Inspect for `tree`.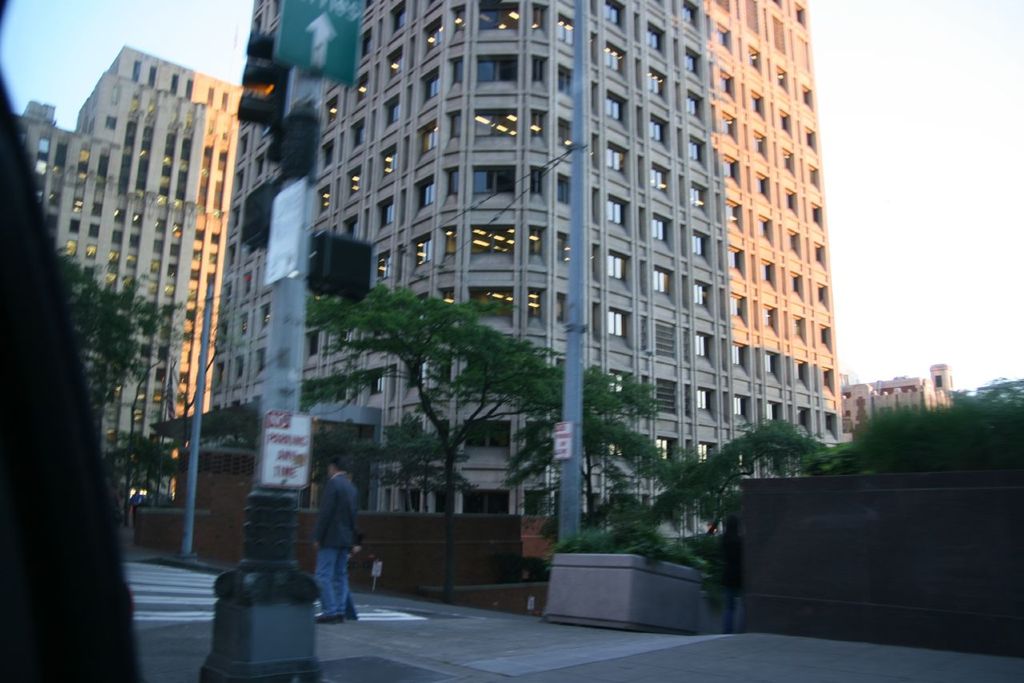
Inspection: (left=940, top=380, right=1023, bottom=414).
